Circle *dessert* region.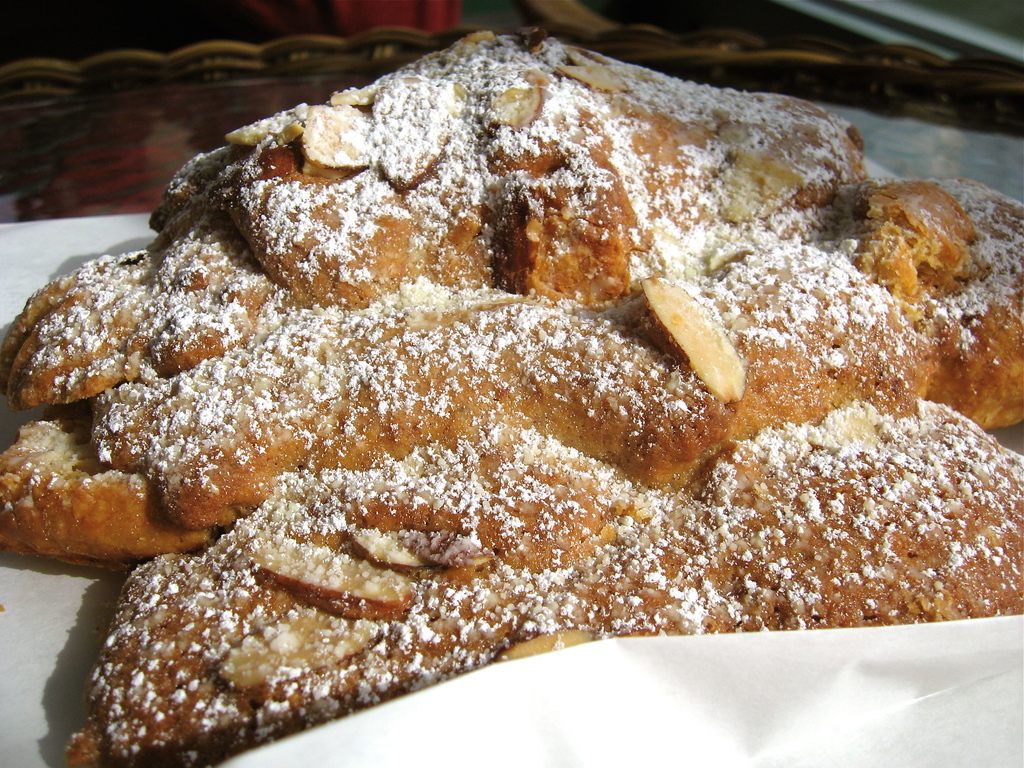
Region: pyautogui.locateOnScreen(43, 39, 989, 729).
